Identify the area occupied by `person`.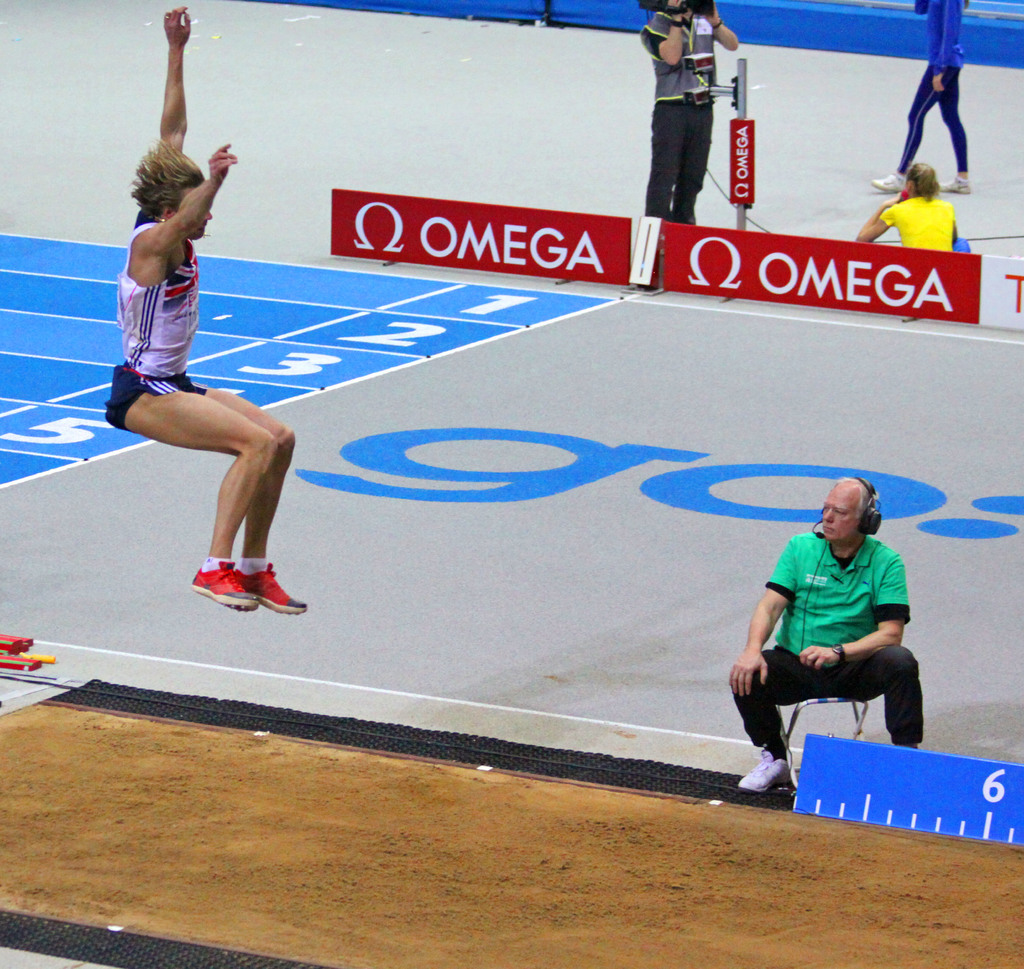
Area: x1=859 y1=165 x2=970 y2=254.
